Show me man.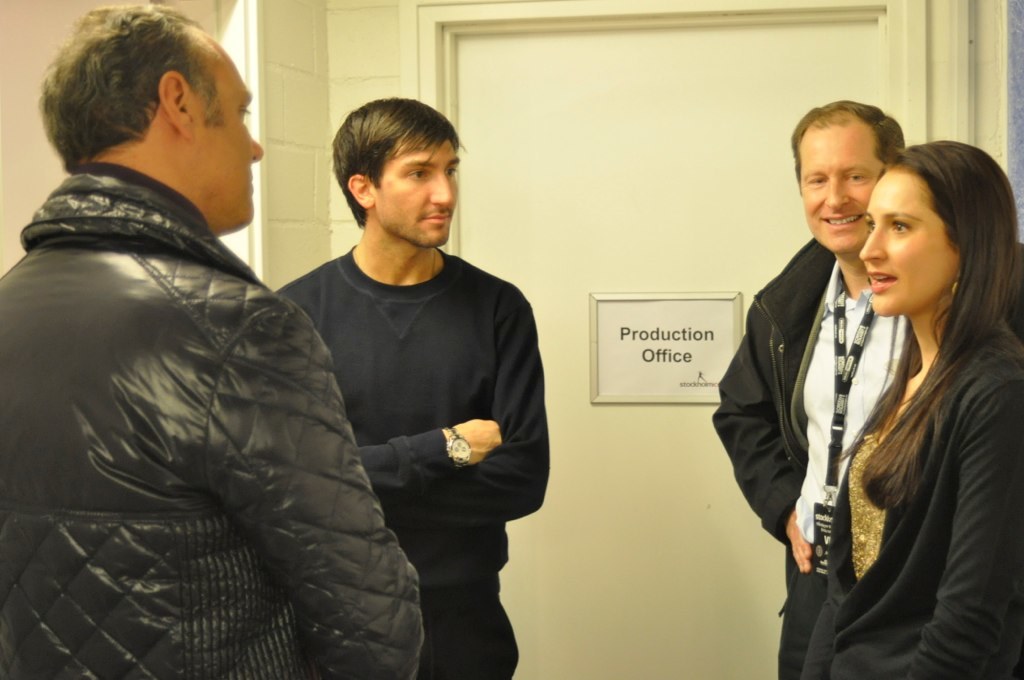
man is here: <bbox>272, 93, 555, 679</bbox>.
